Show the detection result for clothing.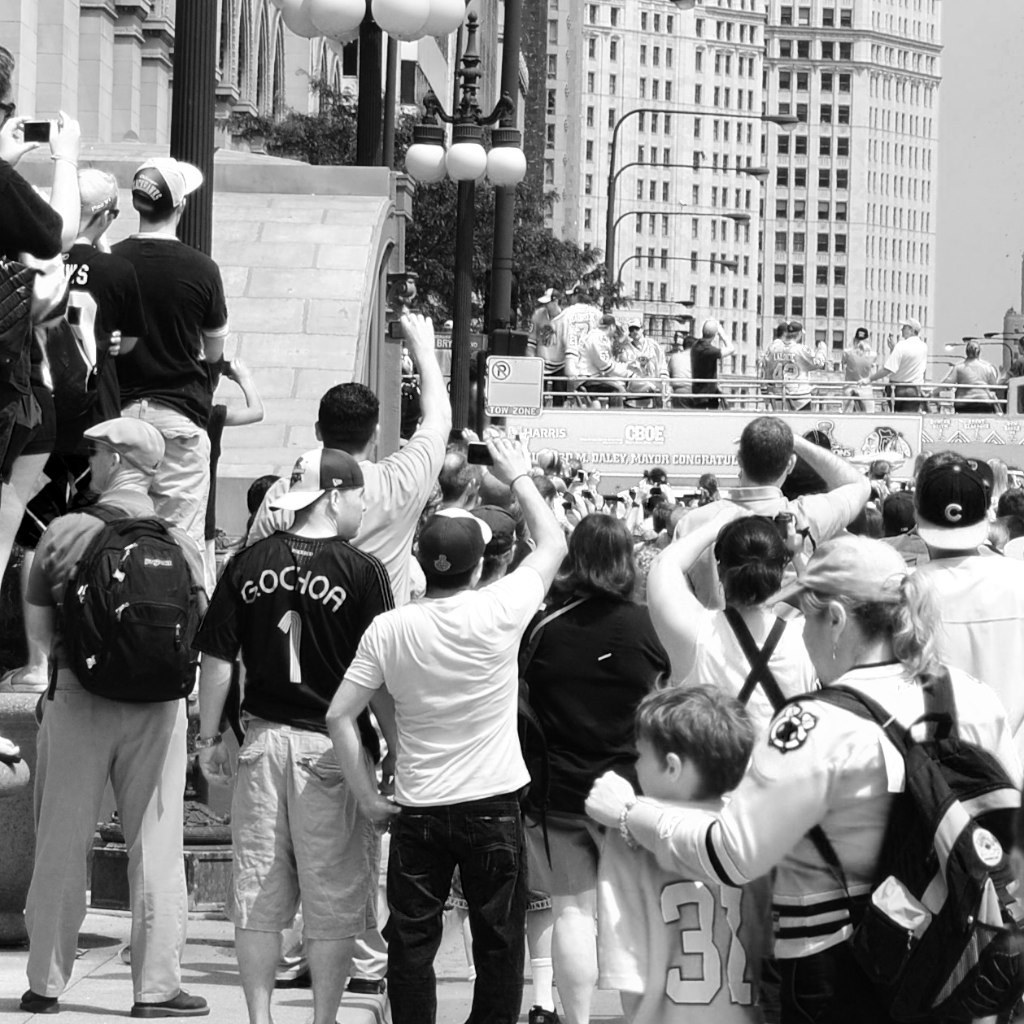
crop(805, 338, 816, 392).
